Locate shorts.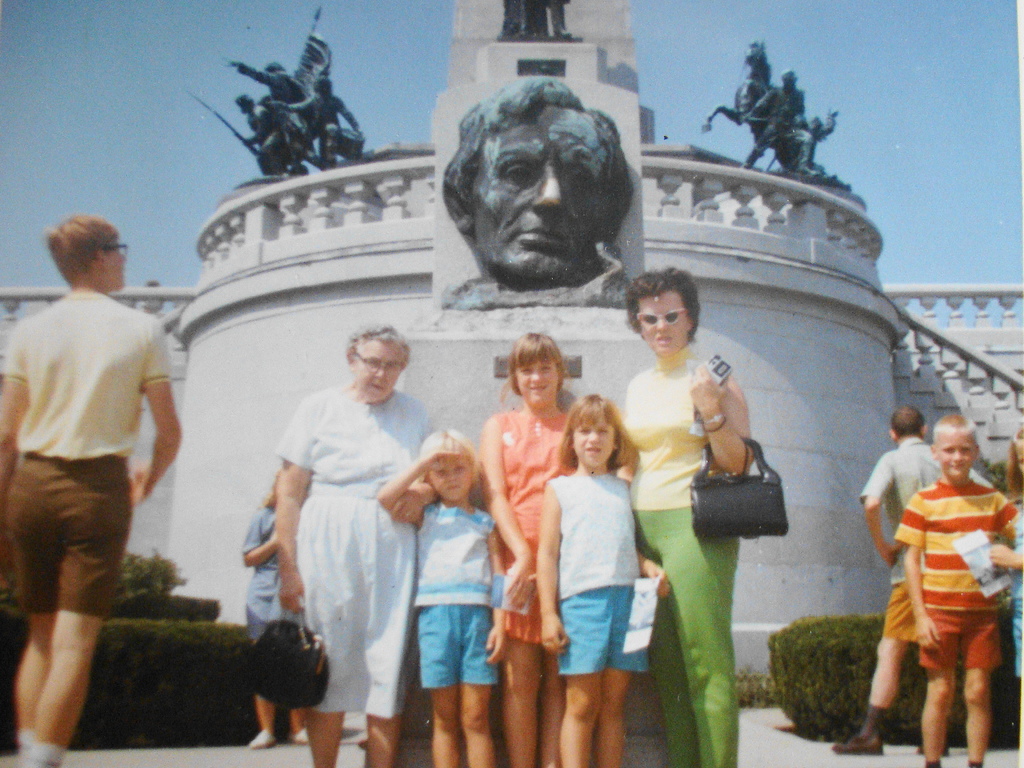
Bounding box: [x1=884, y1=583, x2=916, y2=640].
